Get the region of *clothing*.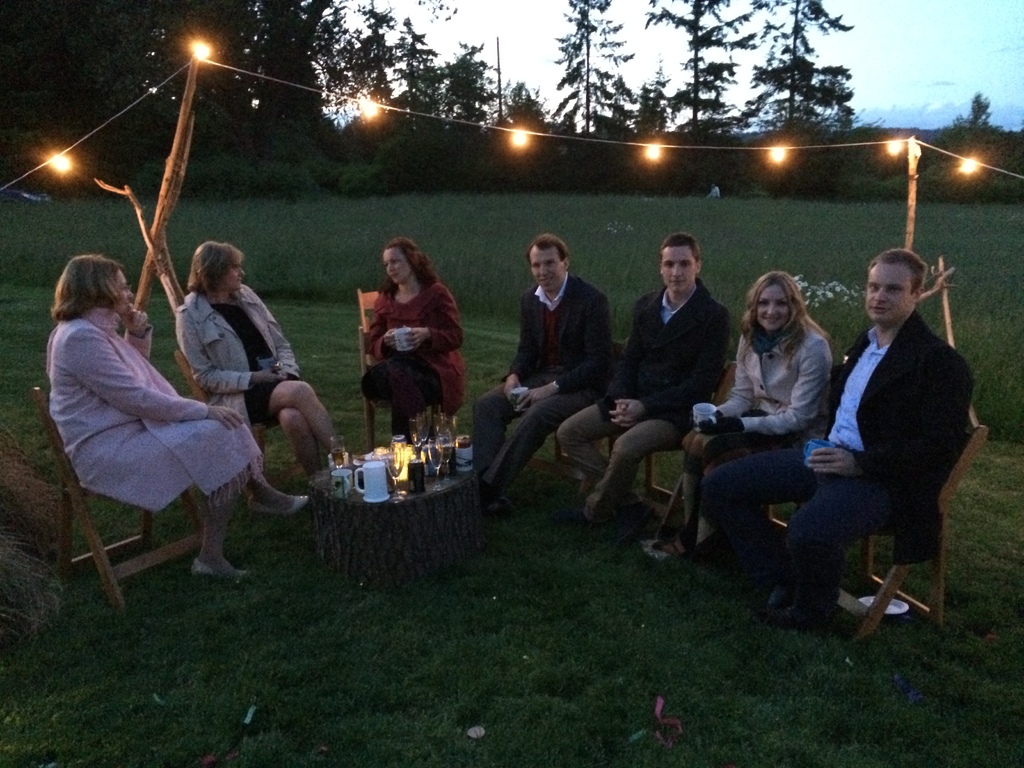
{"x1": 35, "y1": 295, "x2": 246, "y2": 540}.
